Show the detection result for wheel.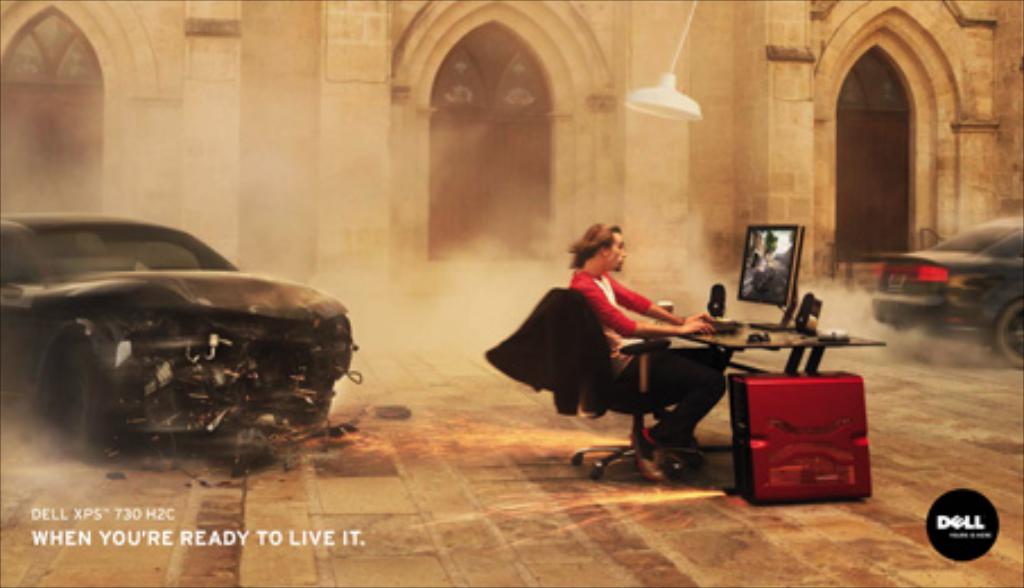
Rect(52, 335, 97, 464).
